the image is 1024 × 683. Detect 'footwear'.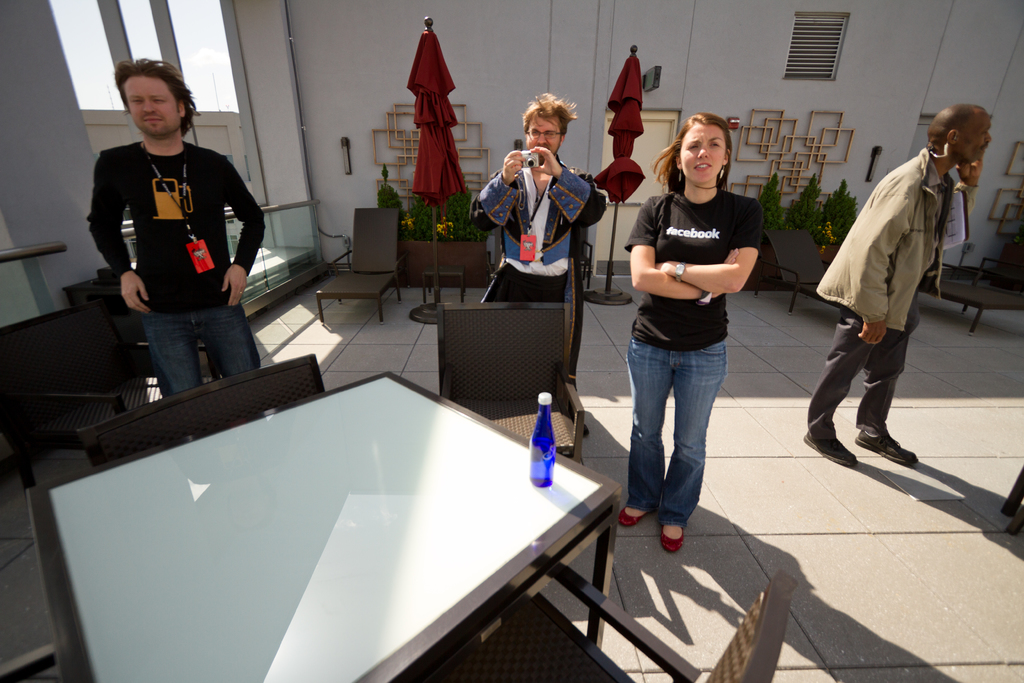
Detection: region(660, 527, 689, 552).
